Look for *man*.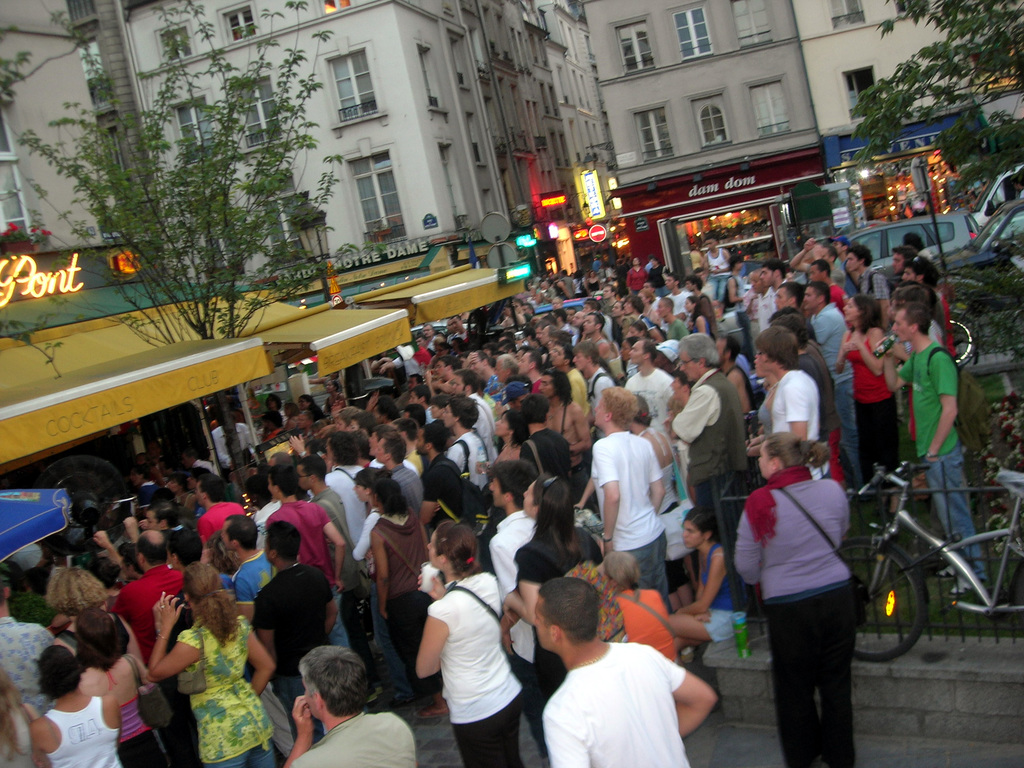
Found: (left=467, top=350, right=499, bottom=397).
